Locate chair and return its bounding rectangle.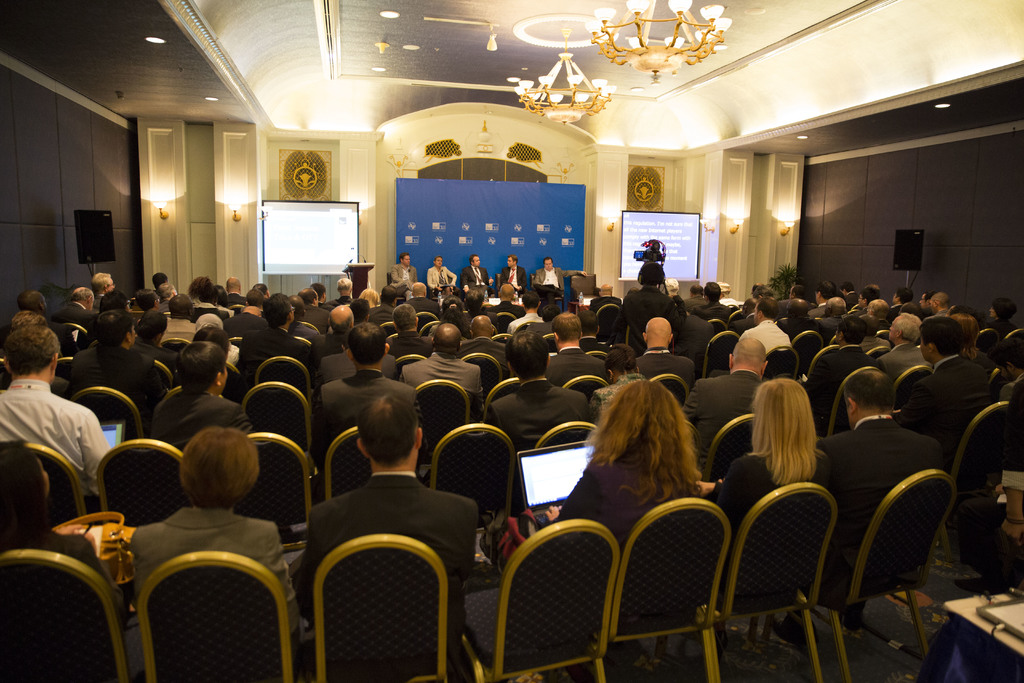
box(1007, 328, 1023, 357).
